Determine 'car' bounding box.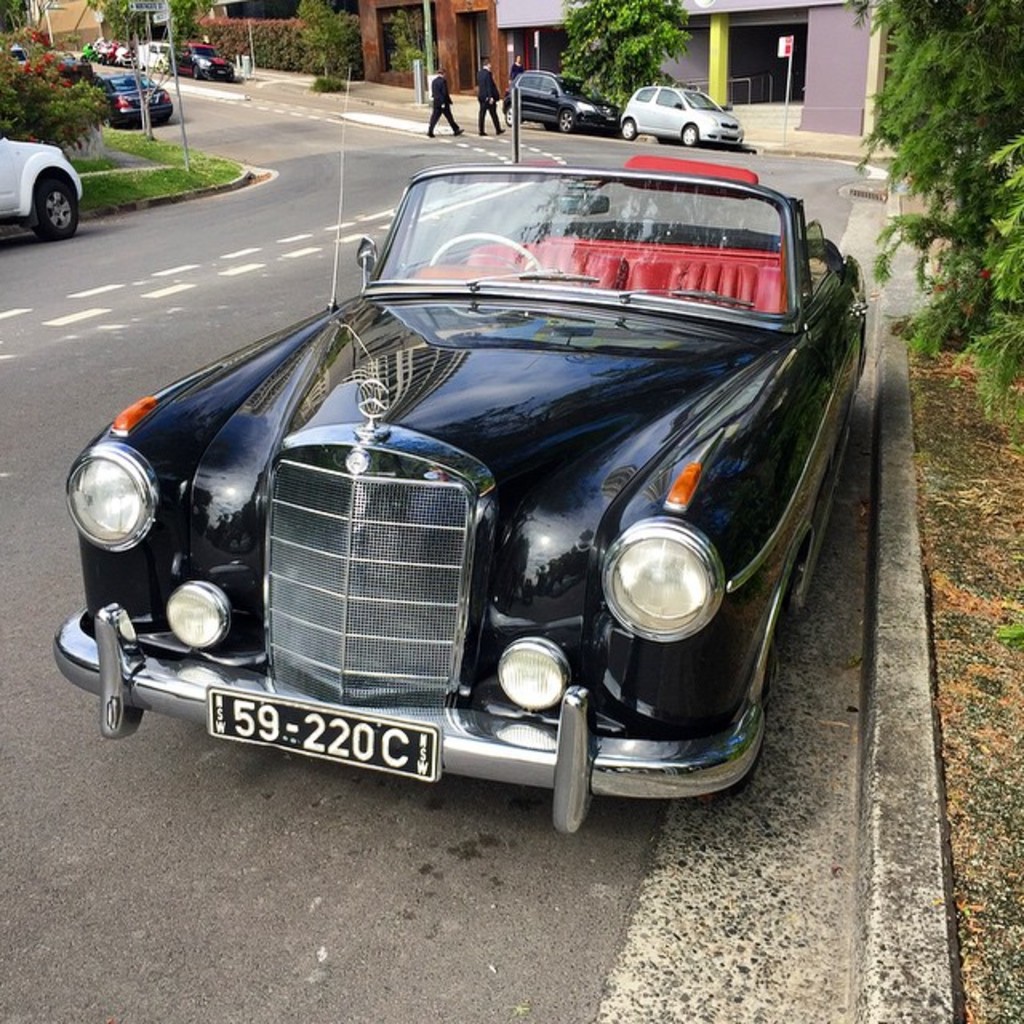
Determined: box(0, 136, 80, 237).
